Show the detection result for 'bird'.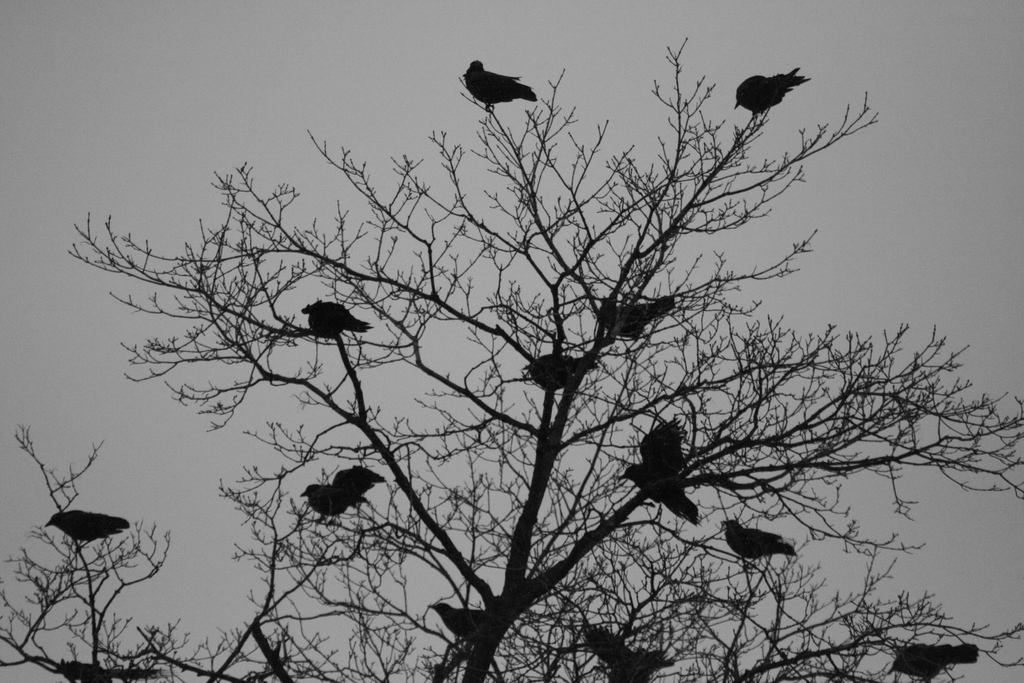
721:518:802:570.
